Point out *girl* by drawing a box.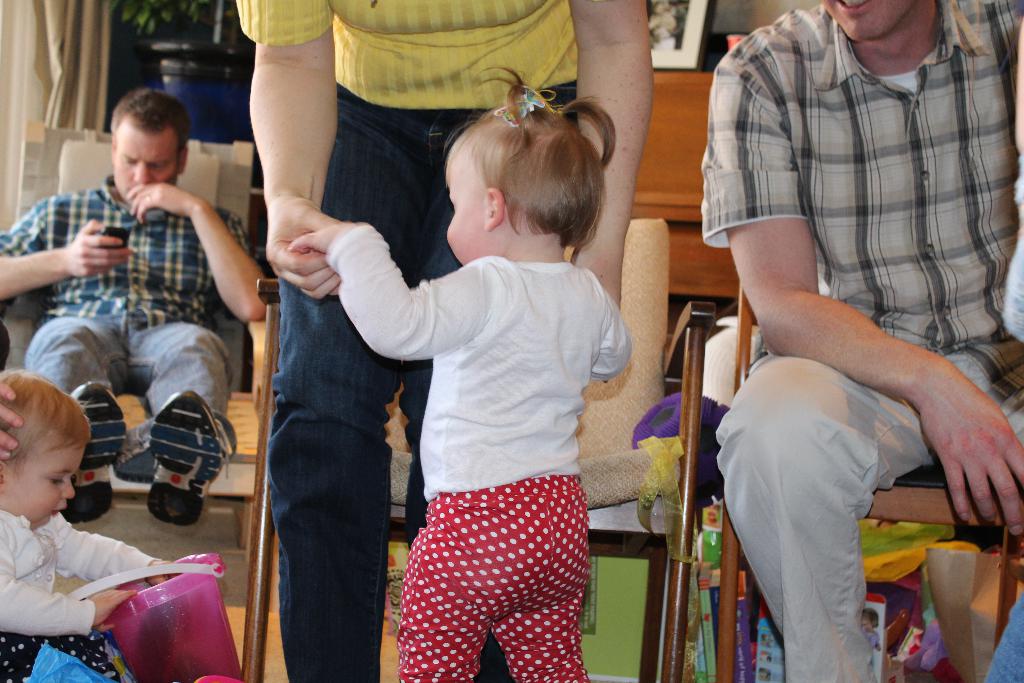
x1=282, y1=62, x2=635, y2=682.
